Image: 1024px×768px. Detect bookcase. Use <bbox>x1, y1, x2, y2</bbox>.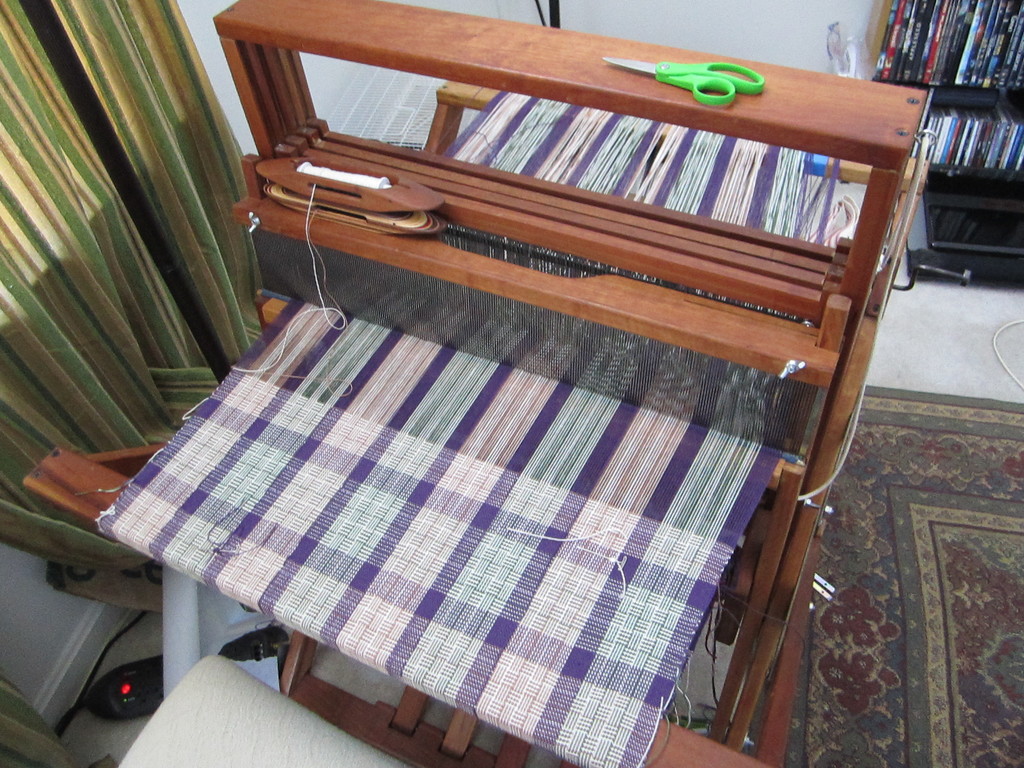
<bbox>875, 0, 1023, 292</bbox>.
